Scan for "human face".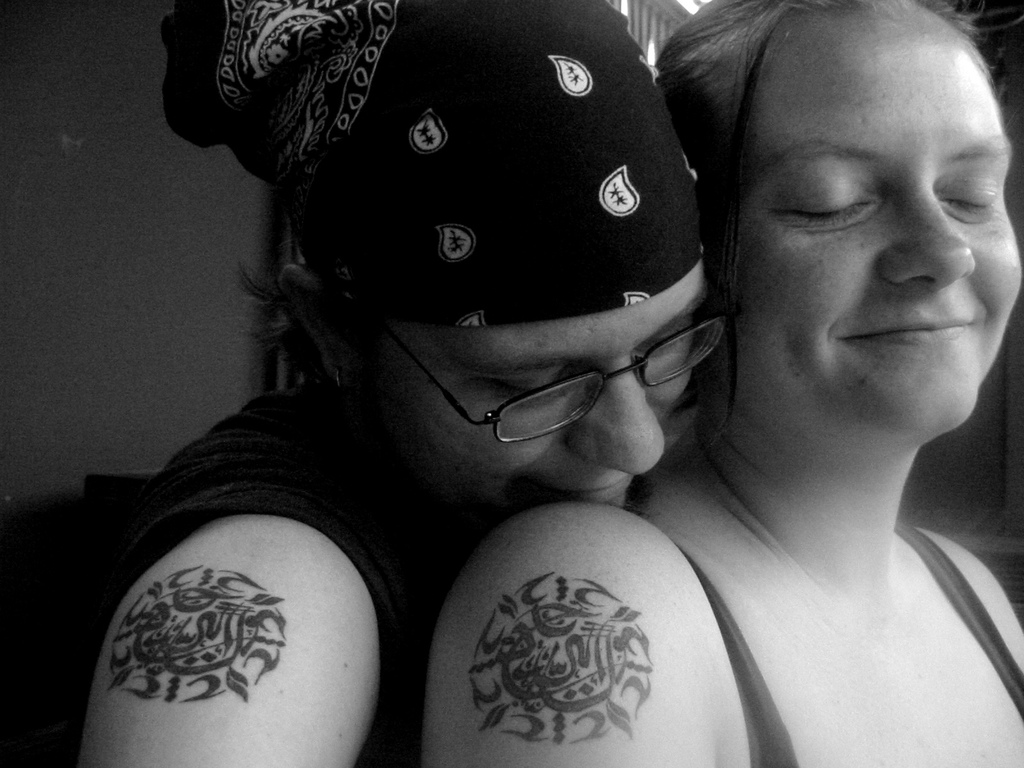
Scan result: [left=717, top=0, right=1023, bottom=435].
